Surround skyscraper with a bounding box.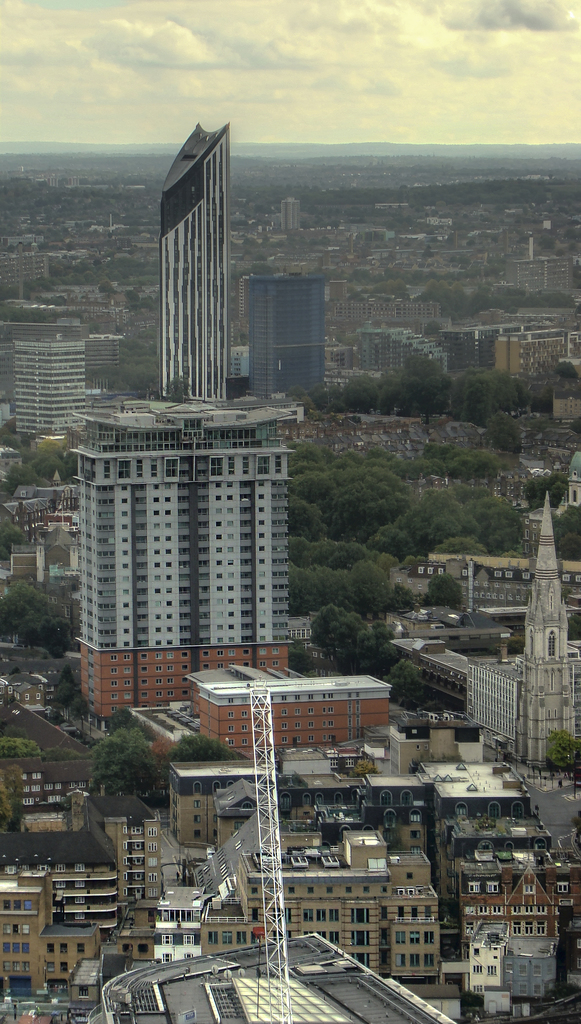
crop(60, 394, 320, 715).
